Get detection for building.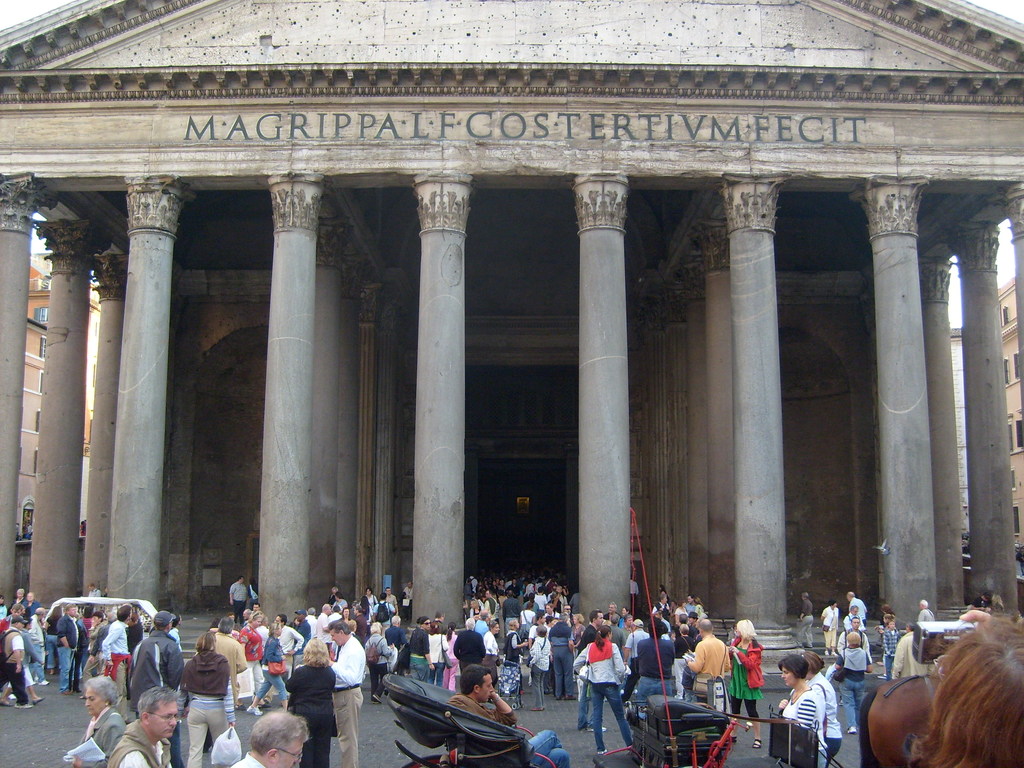
Detection: [0, 0, 1023, 646].
